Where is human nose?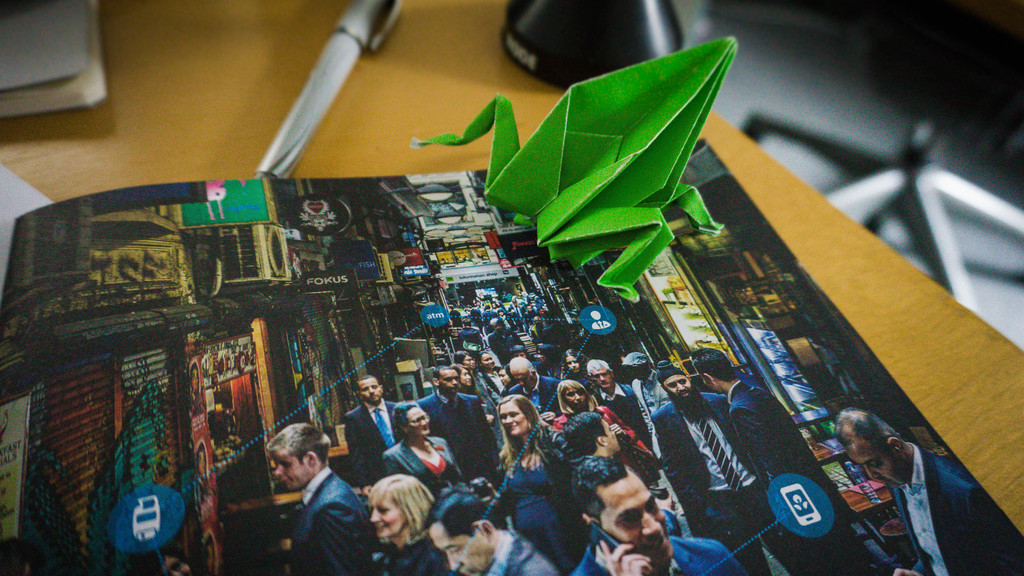
<region>448, 549, 466, 573</region>.
